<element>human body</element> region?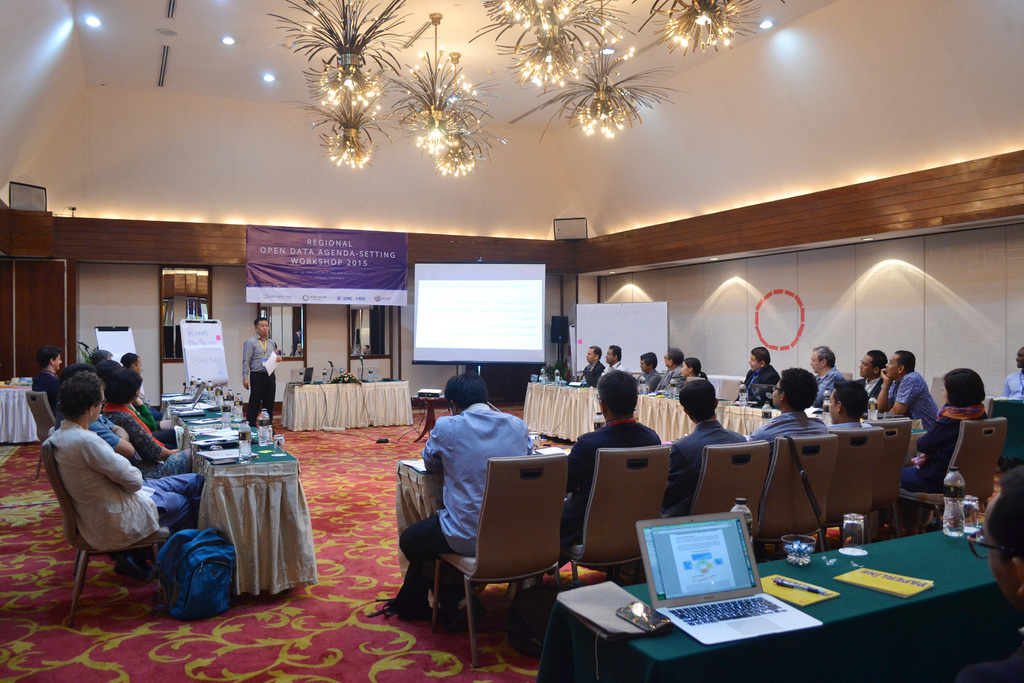
670/378/738/516
